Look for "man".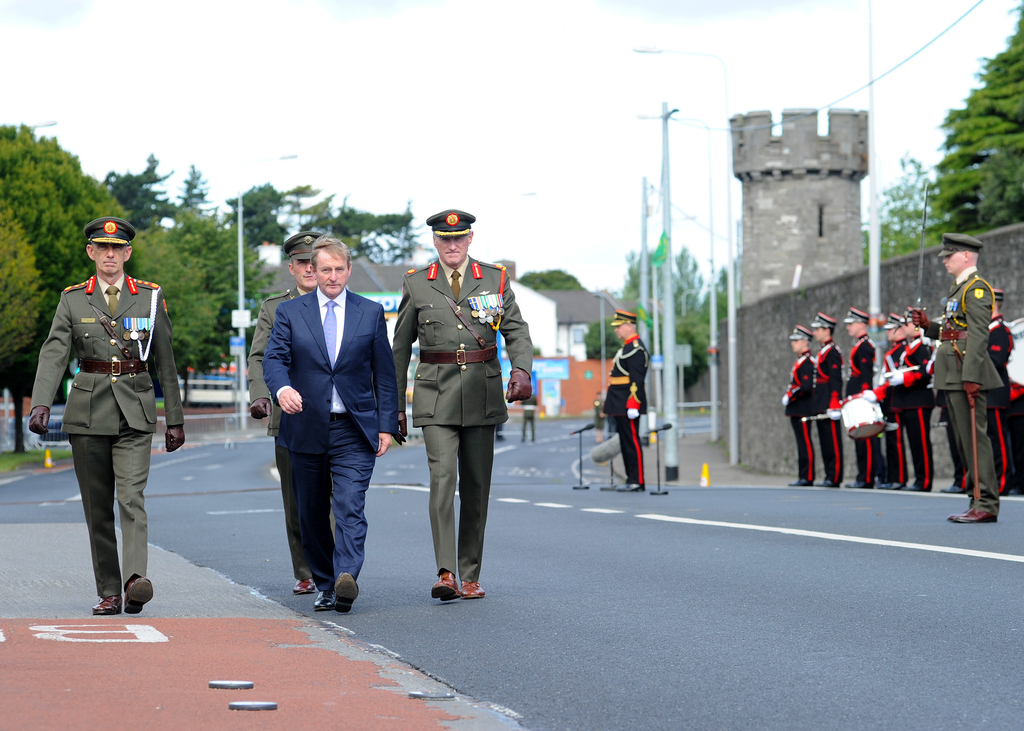
Found: <region>28, 218, 185, 617</region>.
